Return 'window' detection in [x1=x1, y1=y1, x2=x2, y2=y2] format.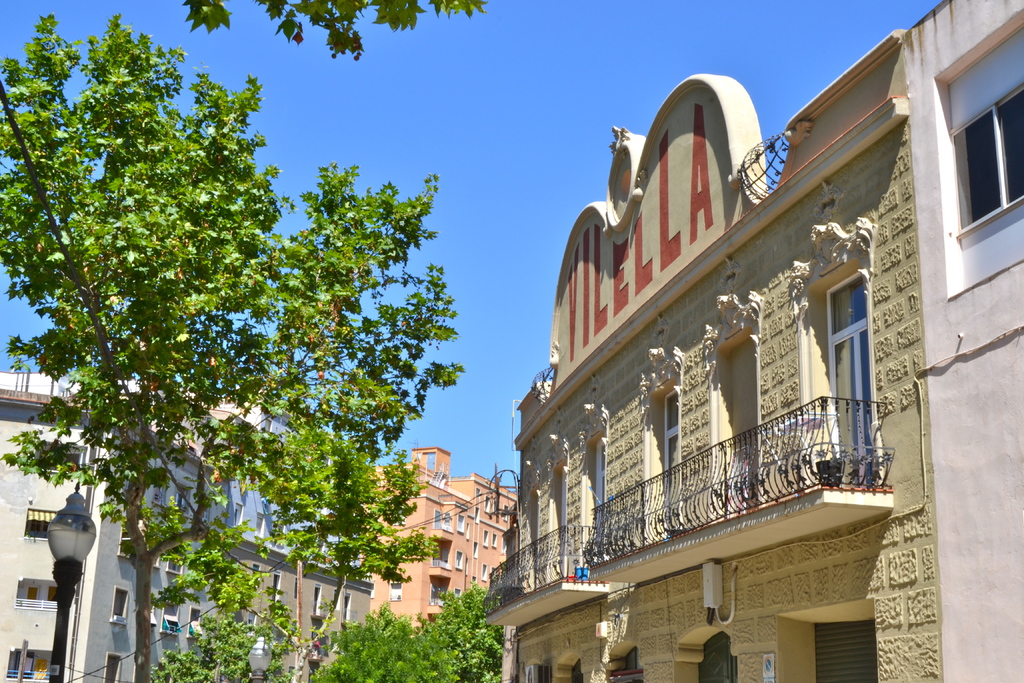
[x1=472, y1=541, x2=477, y2=561].
